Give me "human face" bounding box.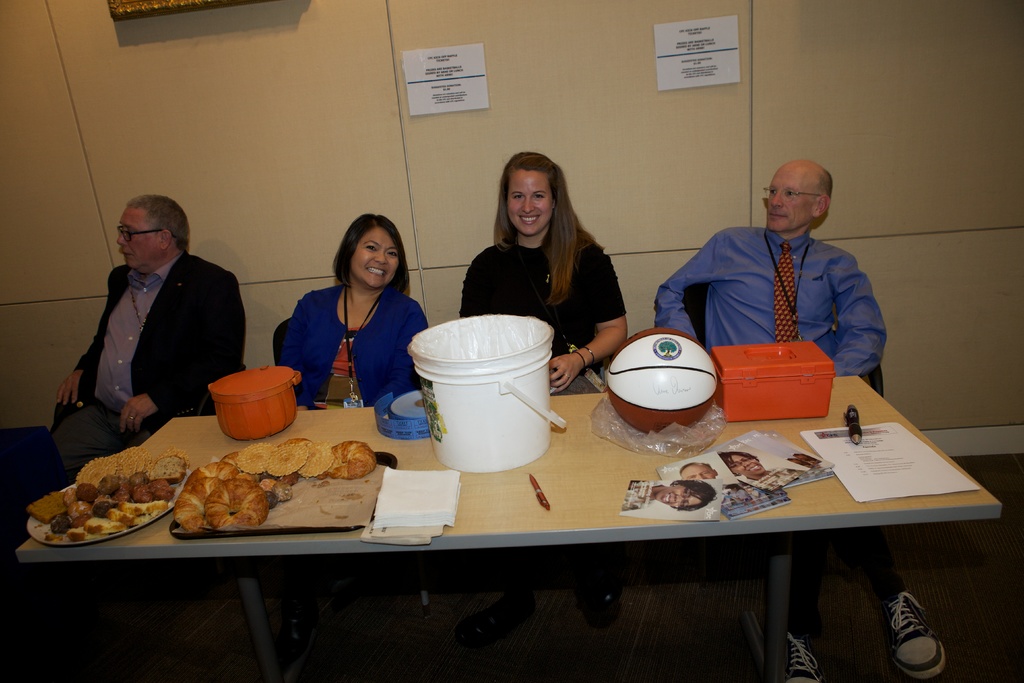
(351,231,399,290).
